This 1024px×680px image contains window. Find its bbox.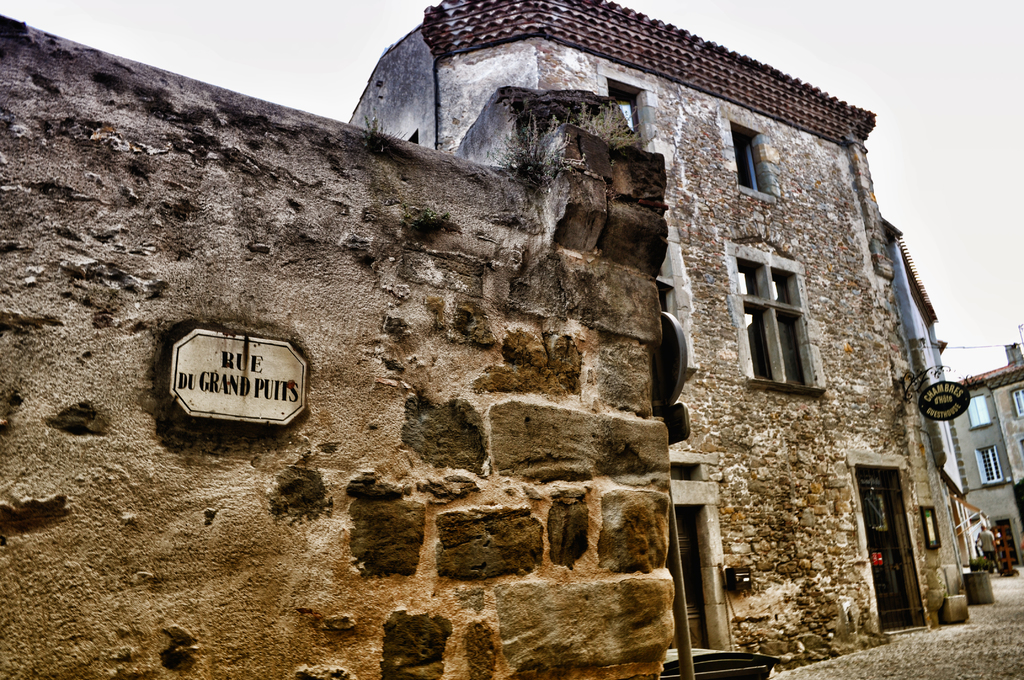
(966, 393, 995, 429).
